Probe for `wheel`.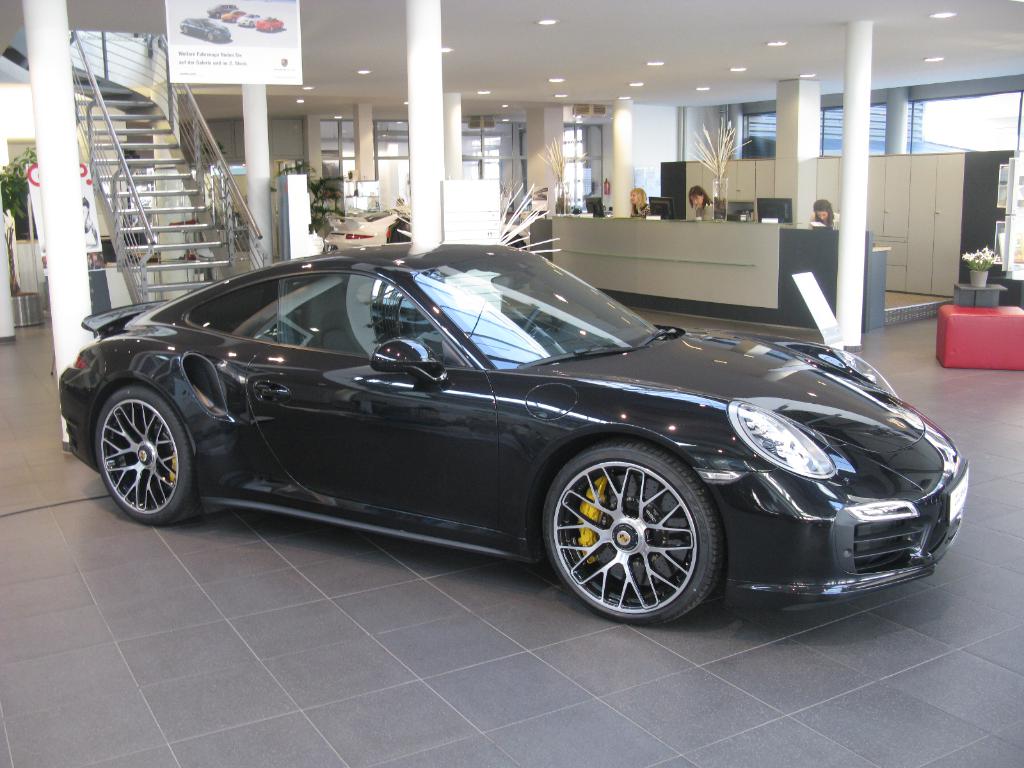
Probe result: pyautogui.locateOnScreen(526, 302, 555, 333).
